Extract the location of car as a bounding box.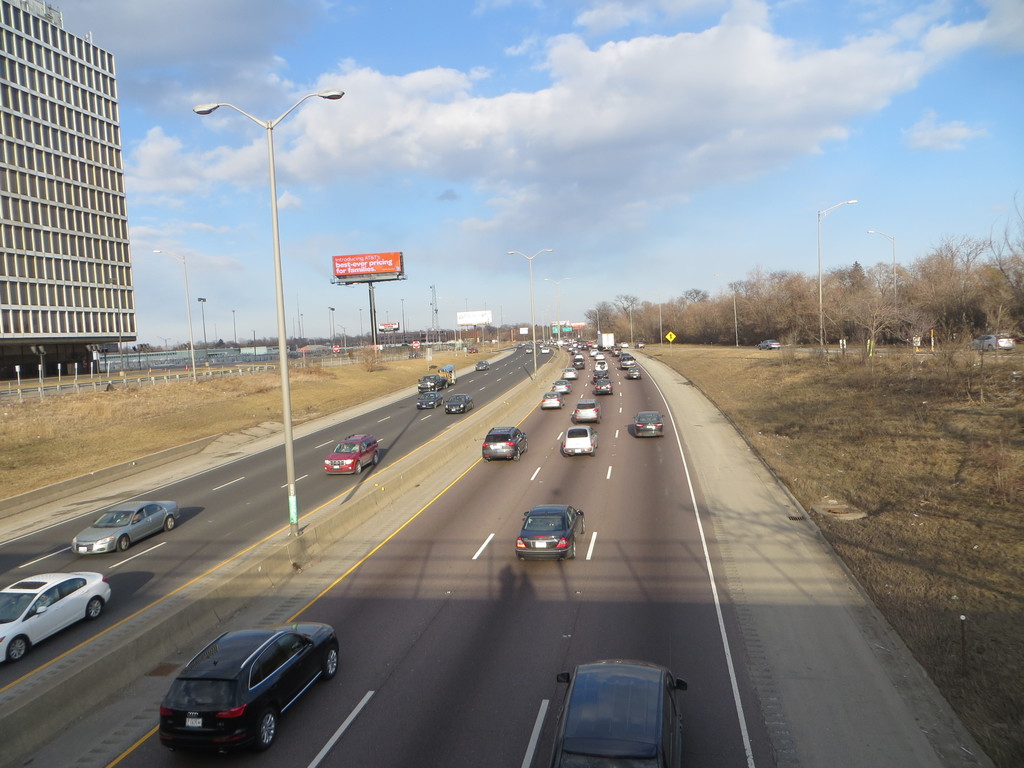
rect(539, 394, 561, 409).
